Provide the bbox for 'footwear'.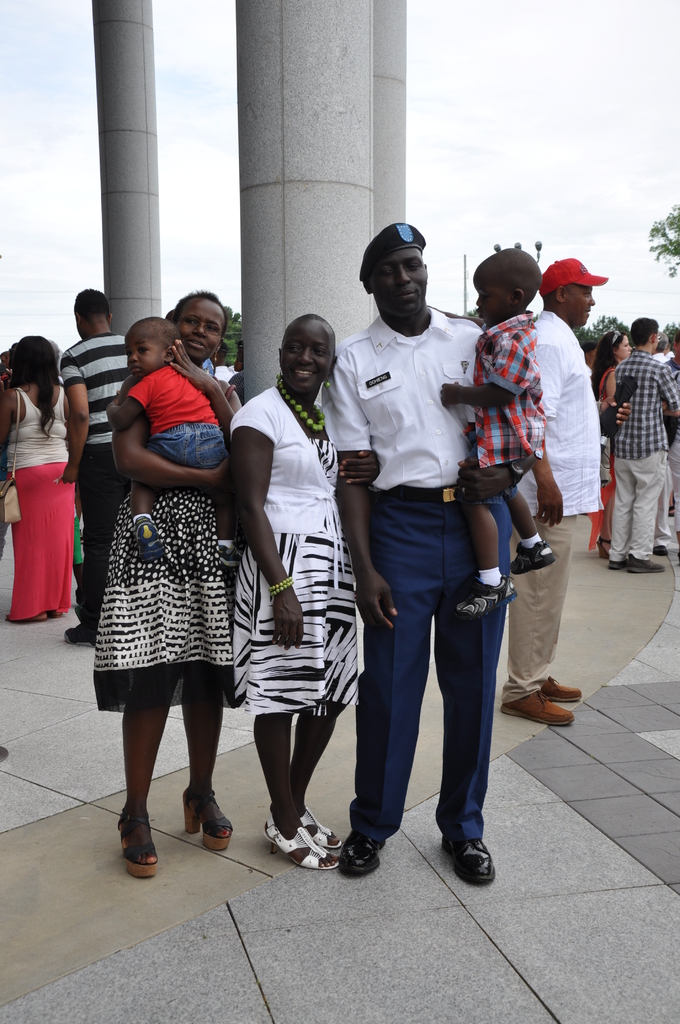
[133, 514, 166, 564].
